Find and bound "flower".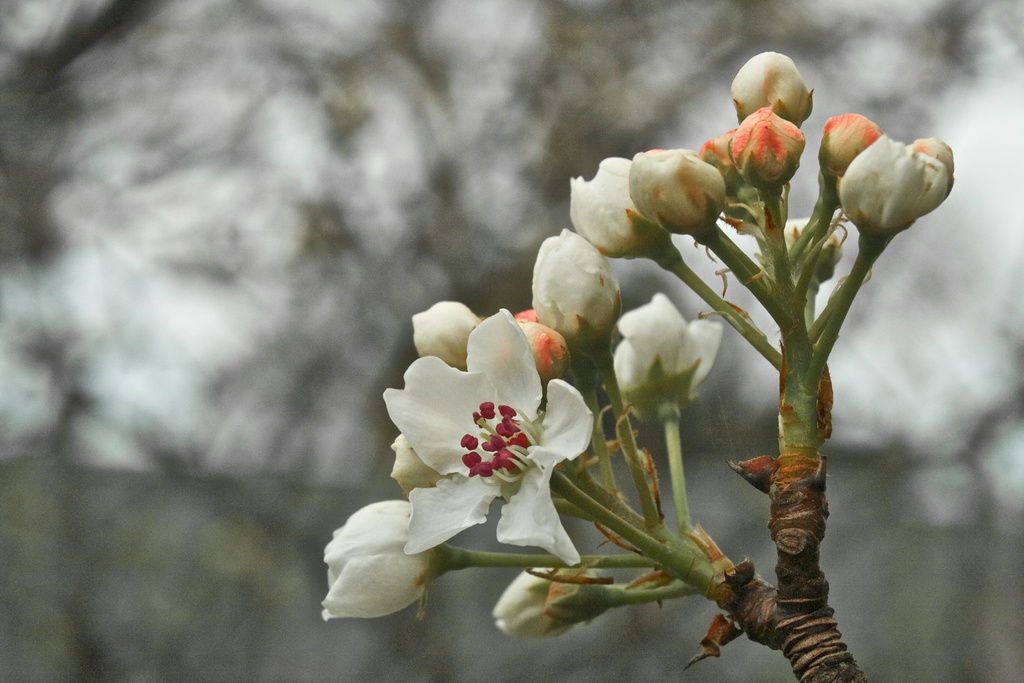
Bound: [x1=613, y1=289, x2=731, y2=420].
